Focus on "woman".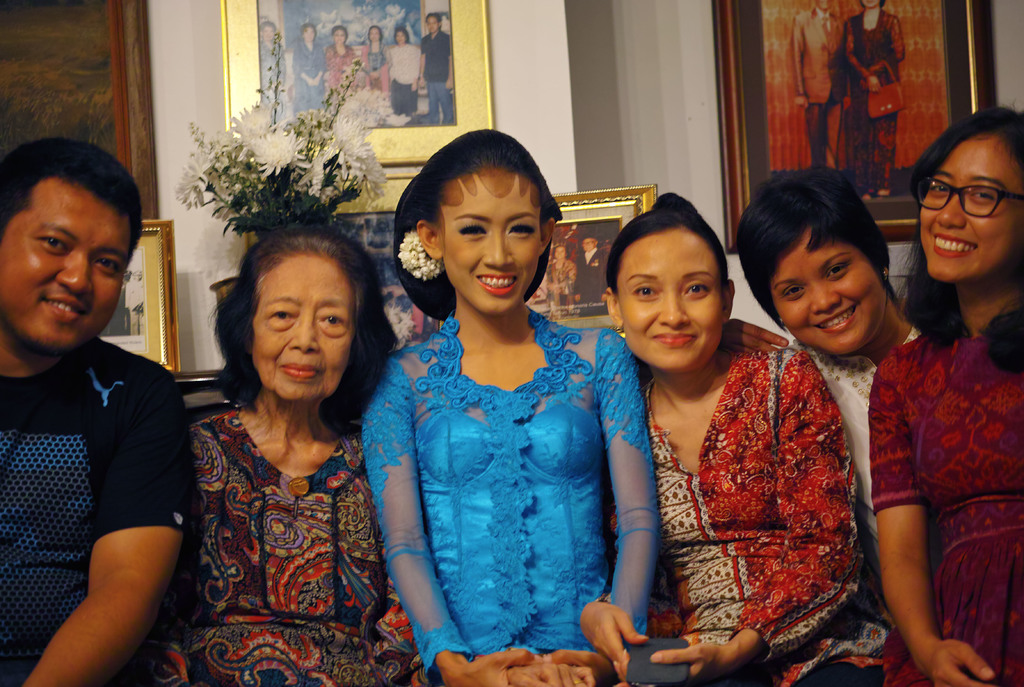
Focused at bbox=(324, 22, 356, 109).
